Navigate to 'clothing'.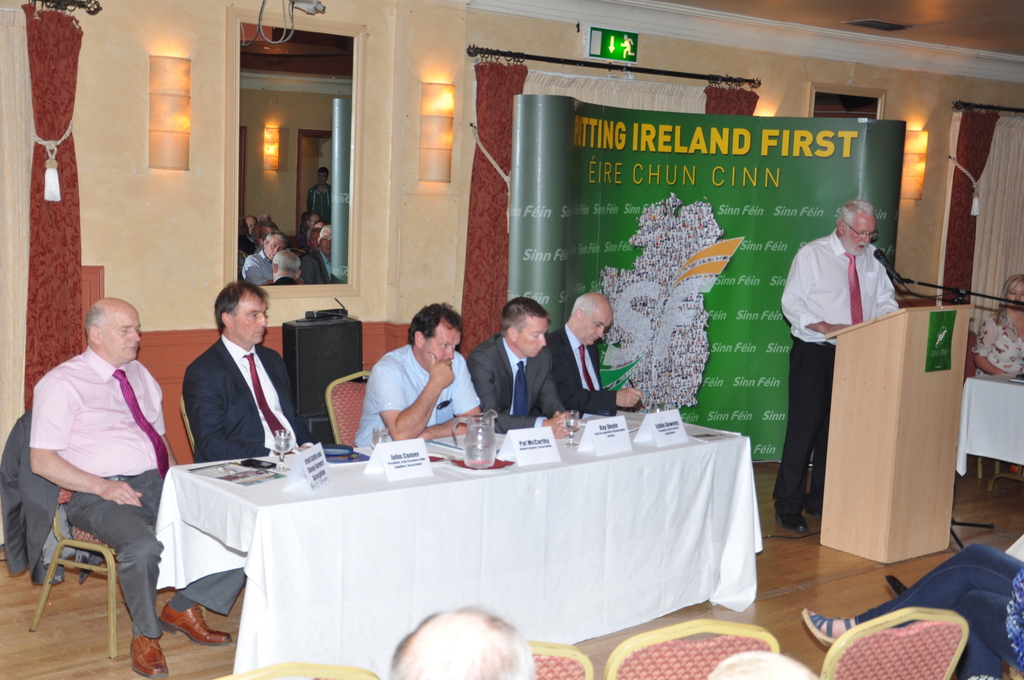
Navigation target: crop(180, 335, 320, 469).
